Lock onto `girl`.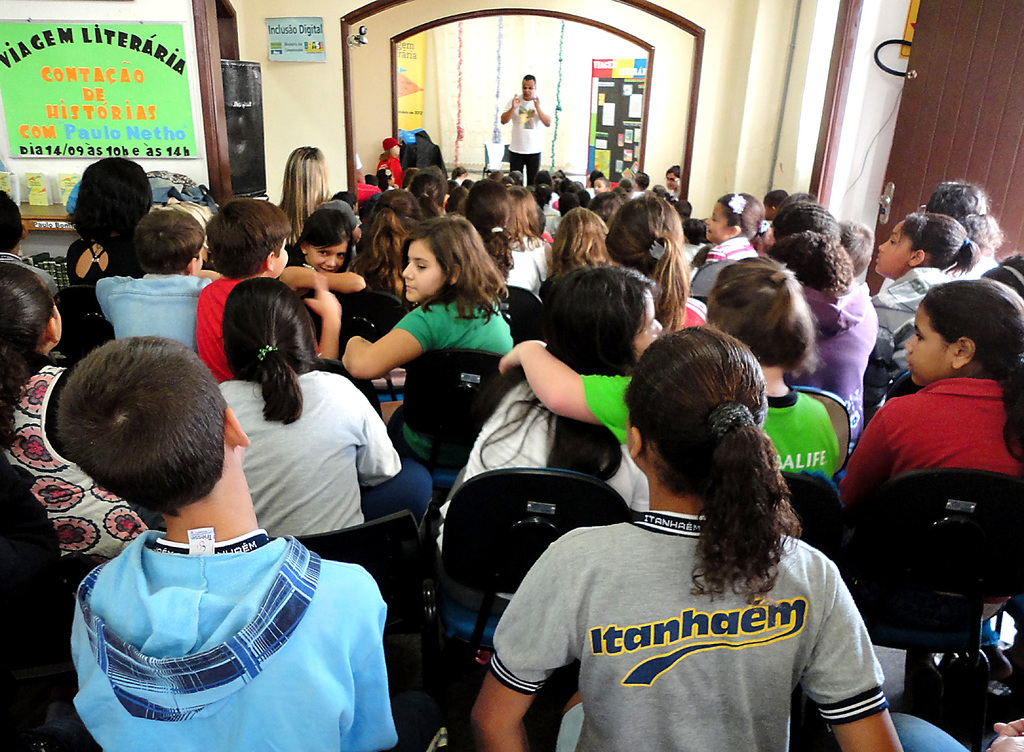
Locked: region(218, 276, 432, 544).
